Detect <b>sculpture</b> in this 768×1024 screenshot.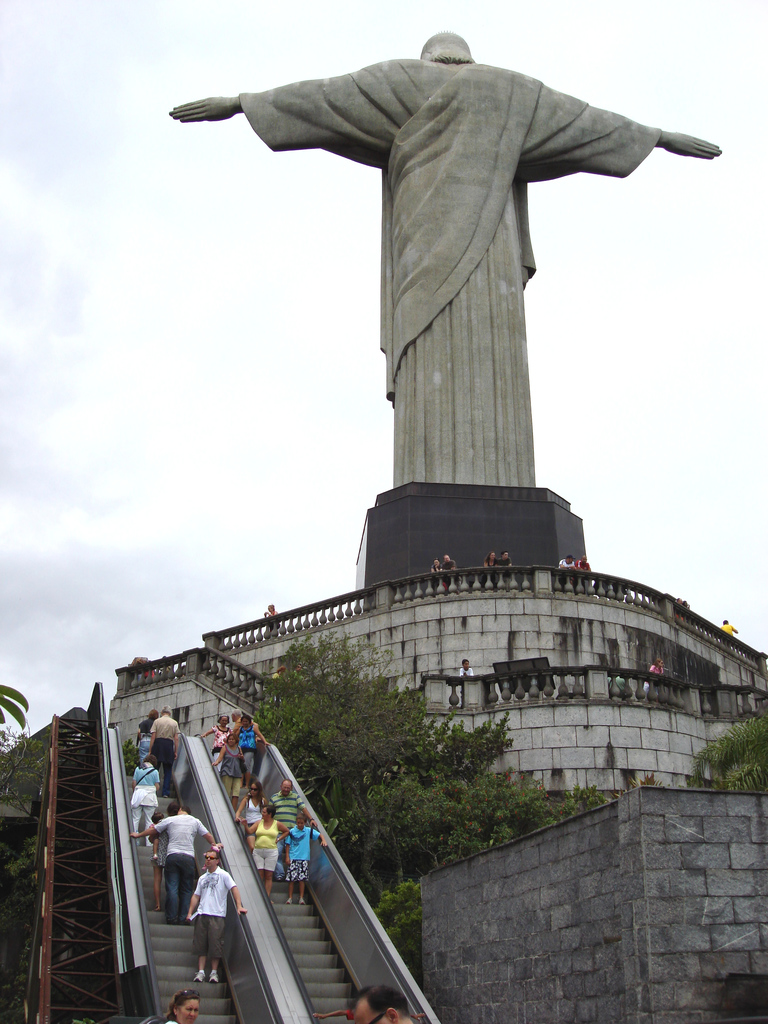
Detection: 182 1 730 570.
